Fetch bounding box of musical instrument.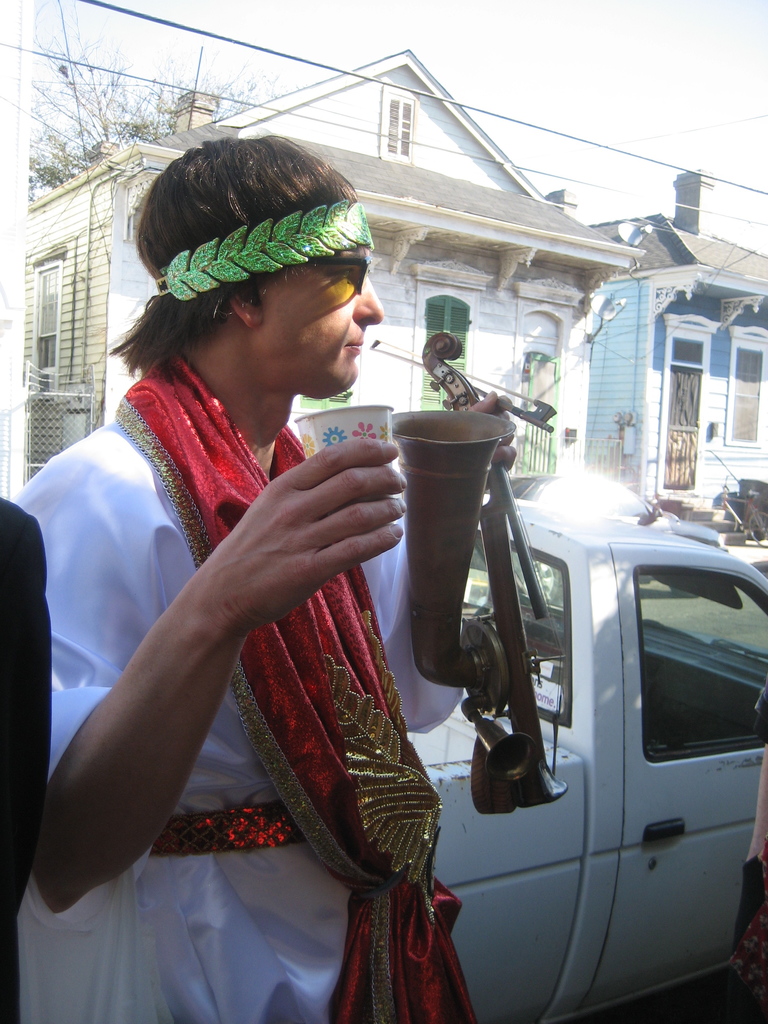
Bbox: select_region(385, 324, 572, 822).
